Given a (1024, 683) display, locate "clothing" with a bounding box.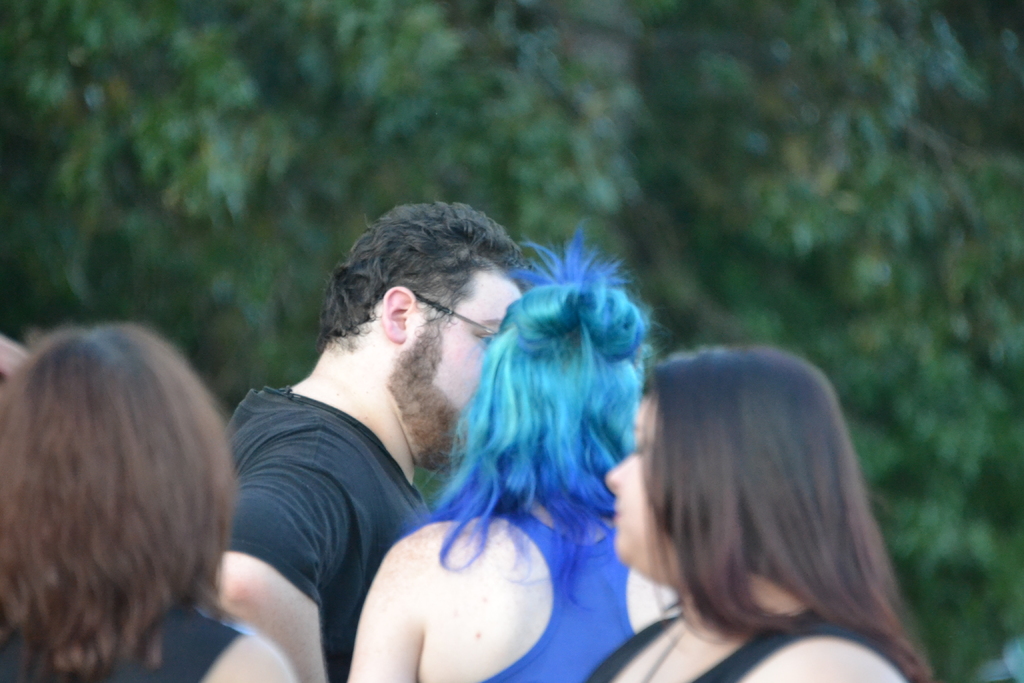
Located: rect(465, 504, 643, 682).
